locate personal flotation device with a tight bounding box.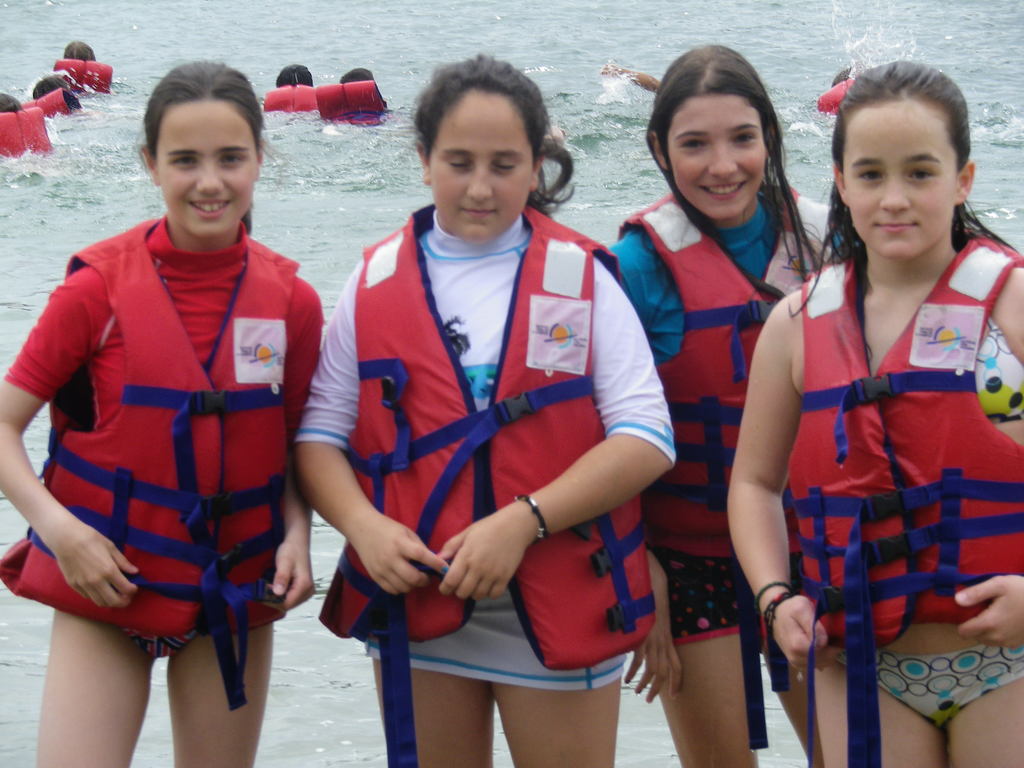
{"x1": 0, "y1": 210, "x2": 301, "y2": 714}.
